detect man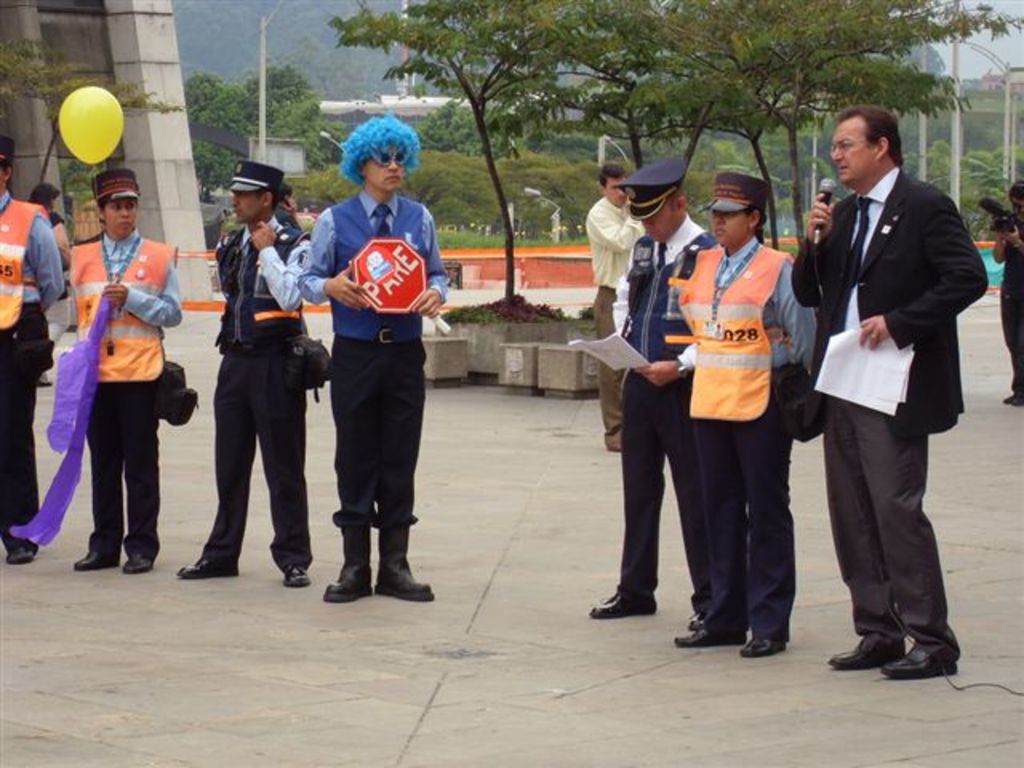
BBox(990, 171, 1022, 413)
